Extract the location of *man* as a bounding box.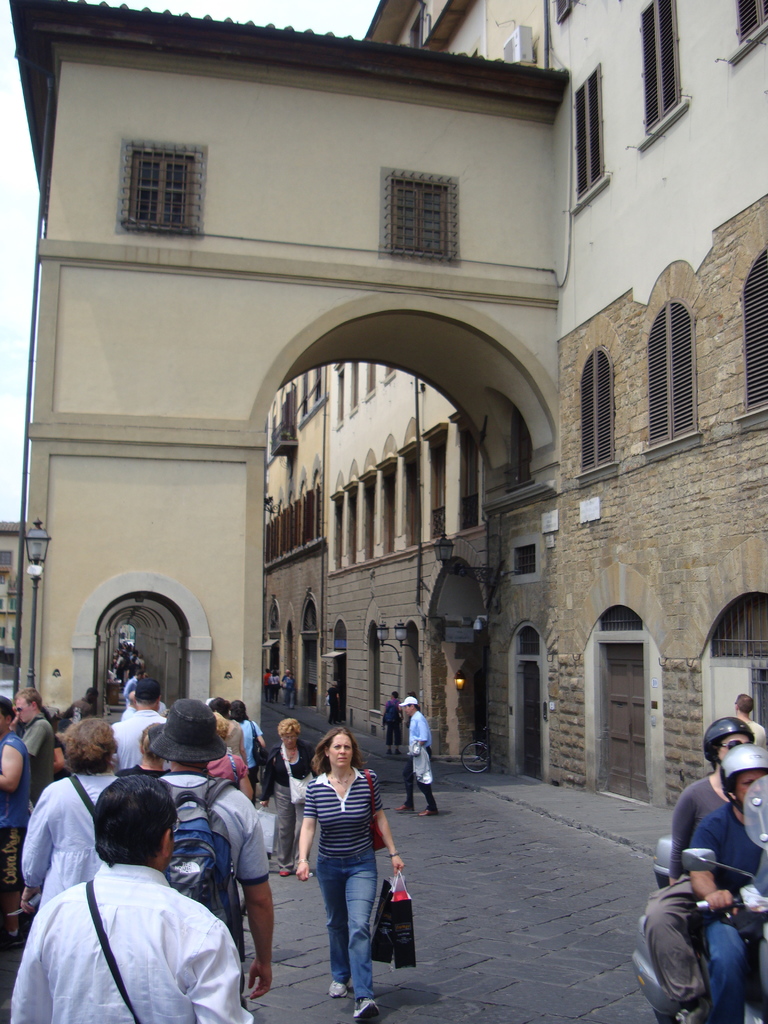
bbox(142, 691, 275, 1000).
